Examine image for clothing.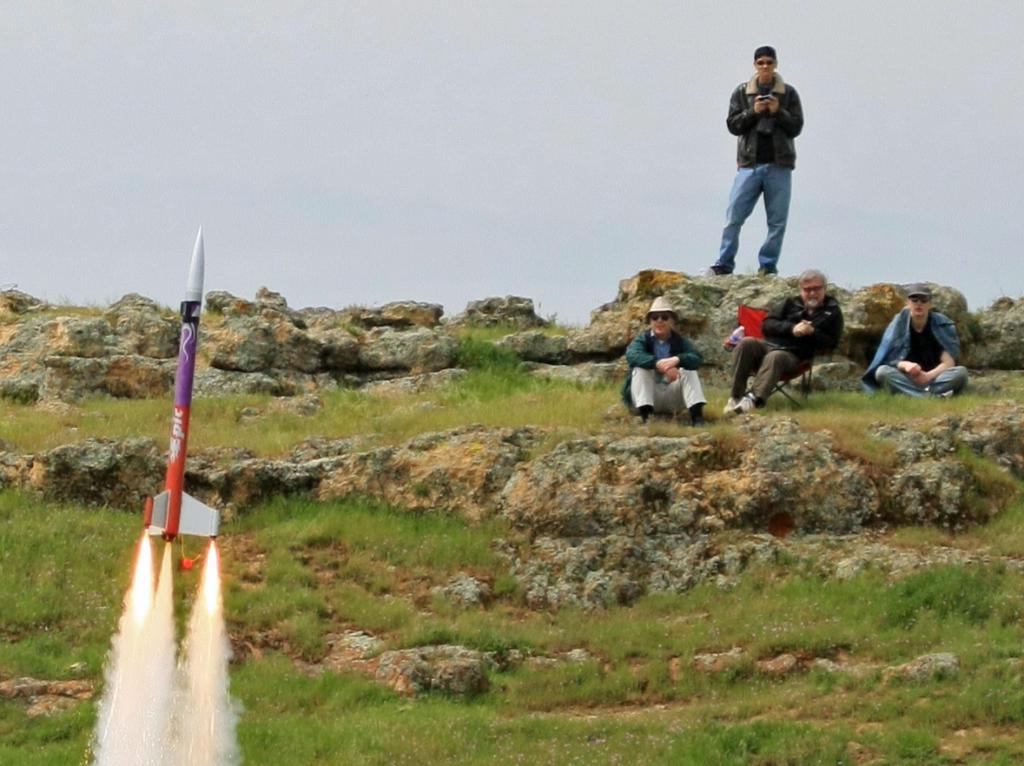
Examination result: bbox=(727, 294, 851, 411).
